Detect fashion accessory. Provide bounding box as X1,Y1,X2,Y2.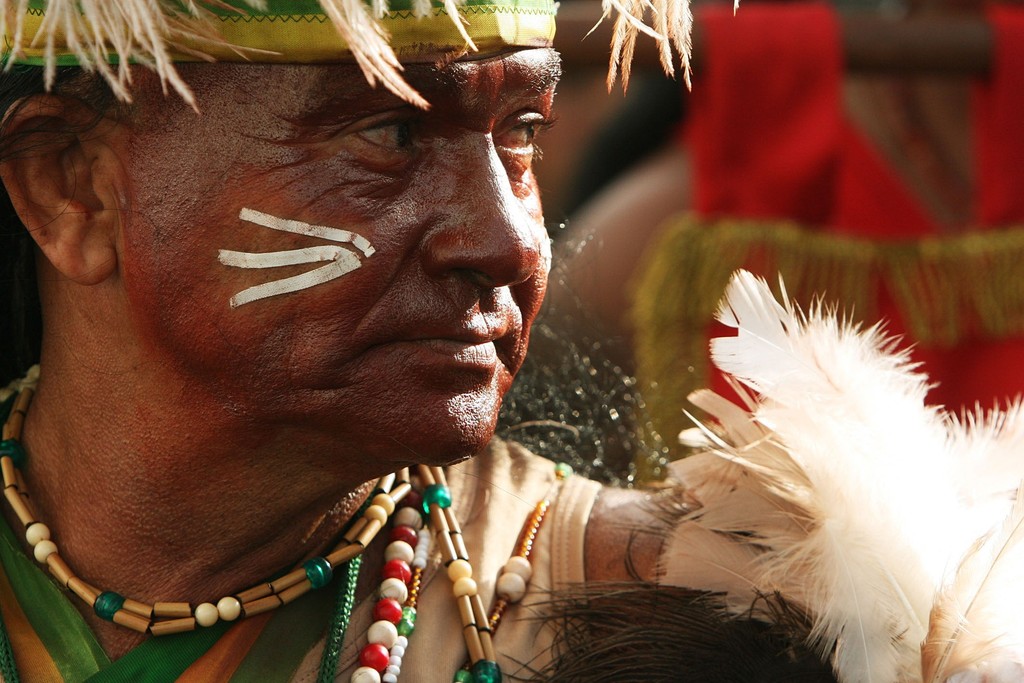
0,0,742,113.
